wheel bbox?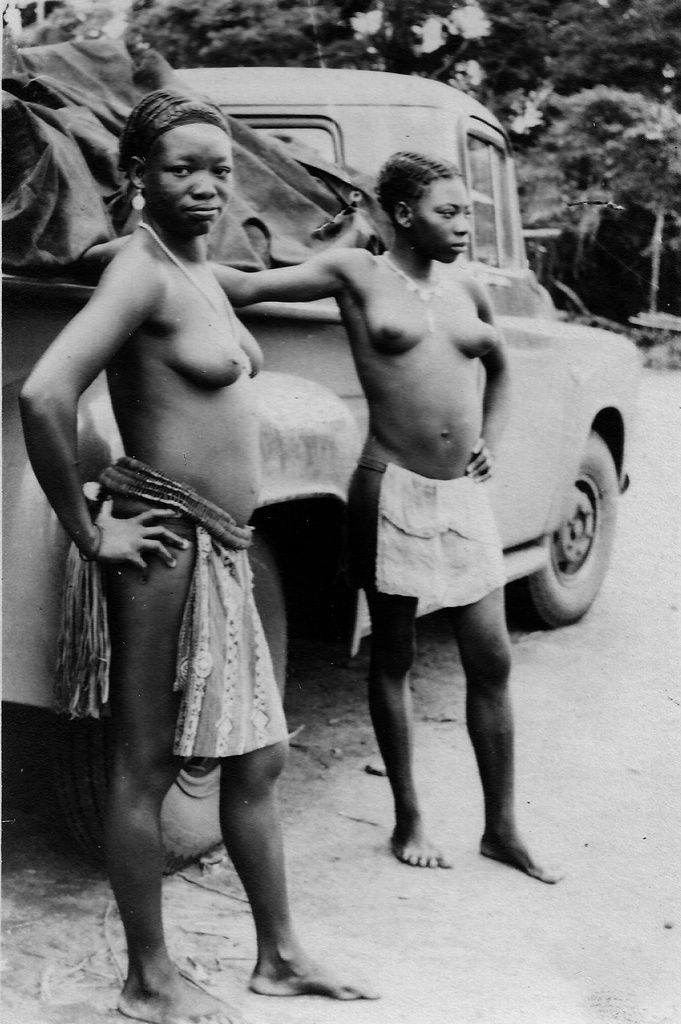
select_region(541, 465, 619, 625)
